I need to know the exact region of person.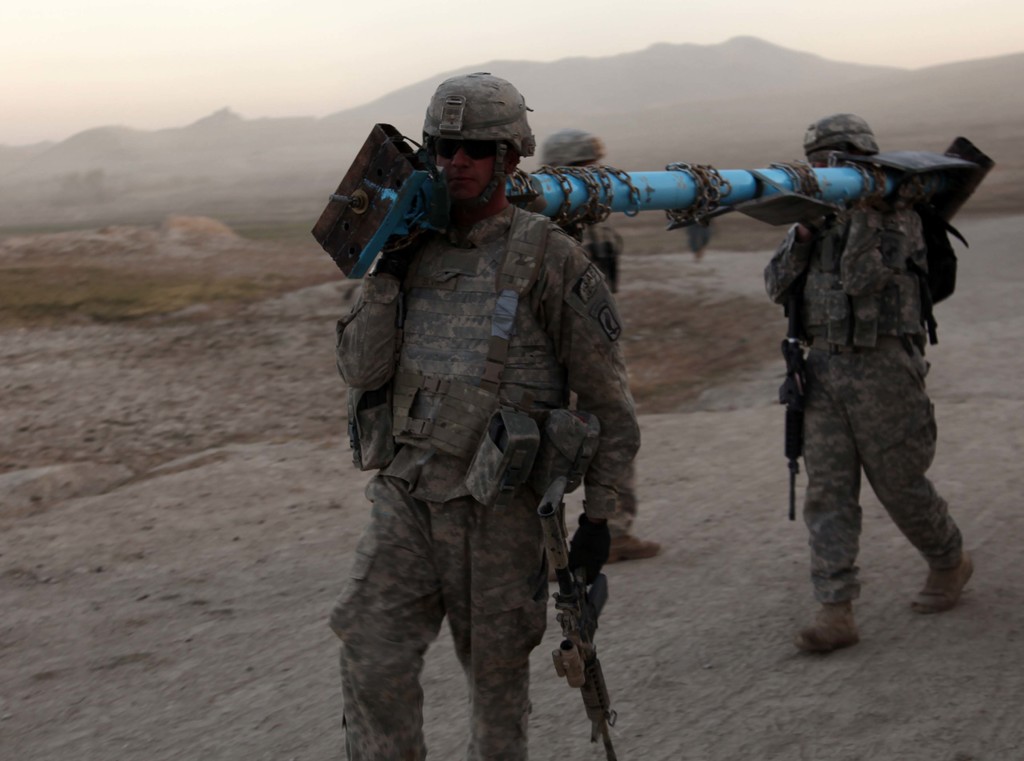
Region: 533, 127, 660, 573.
